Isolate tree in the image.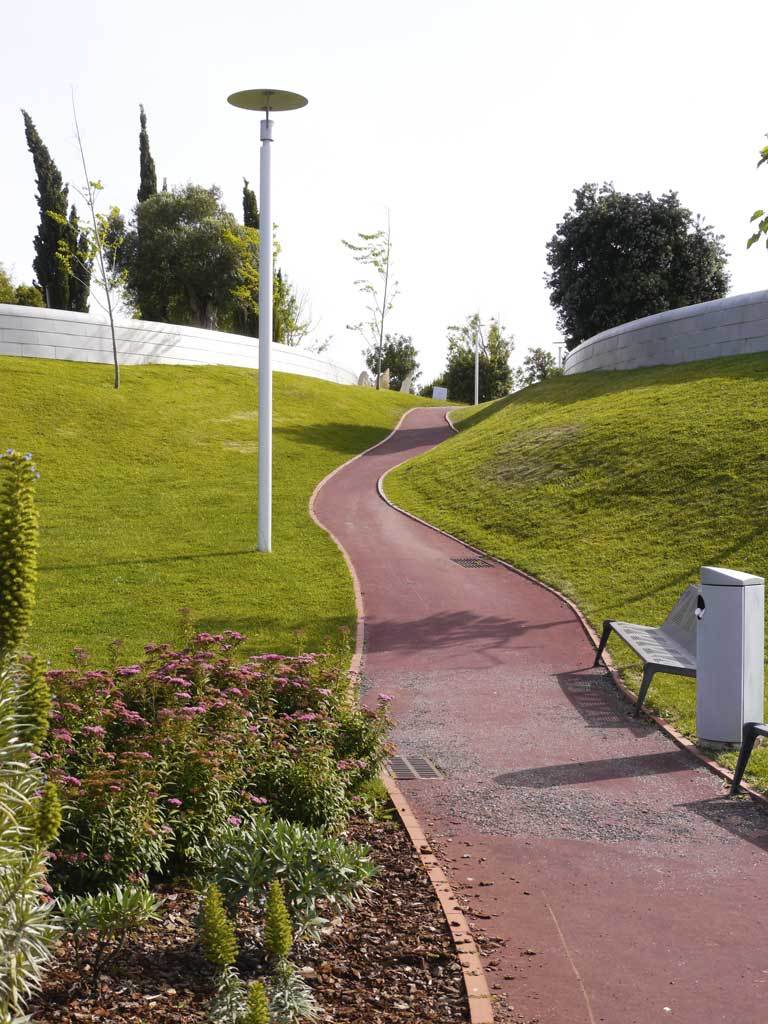
Isolated region: [436, 307, 518, 412].
